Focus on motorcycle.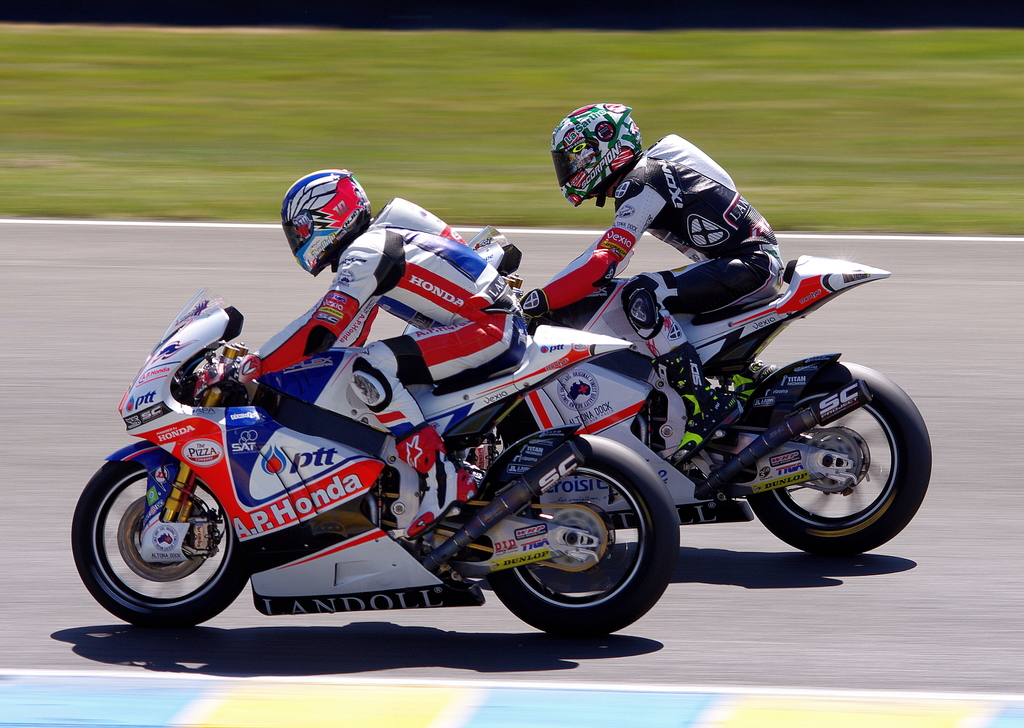
Focused at (x1=71, y1=287, x2=680, y2=633).
